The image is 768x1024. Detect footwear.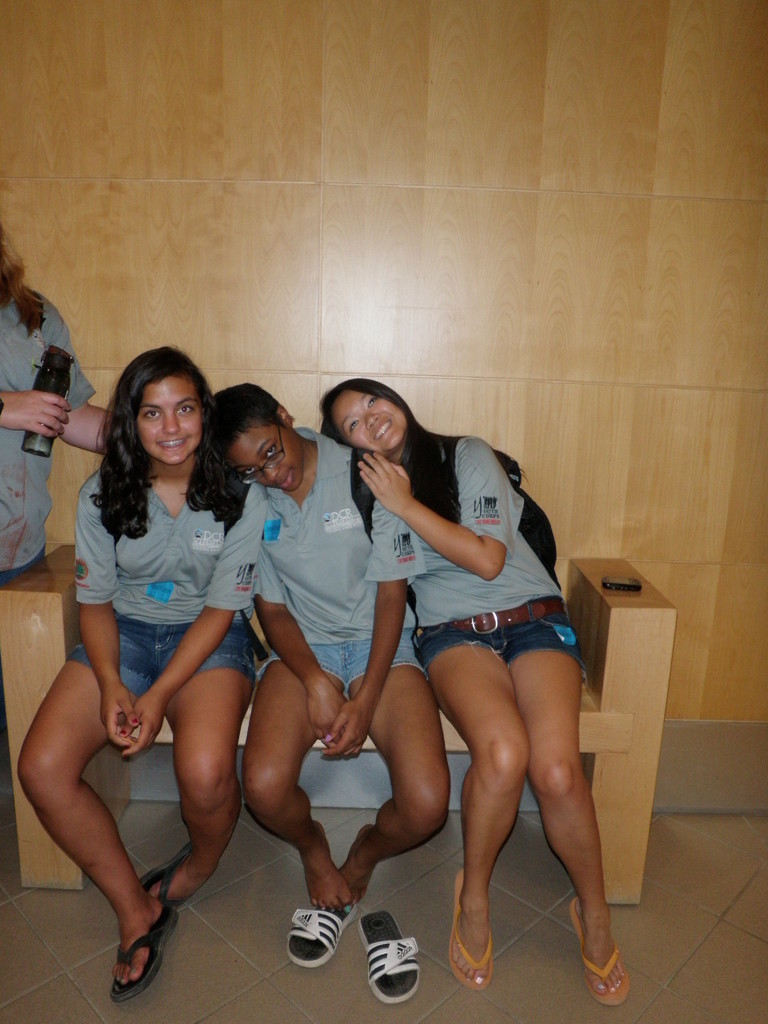
Detection: 139,843,196,911.
